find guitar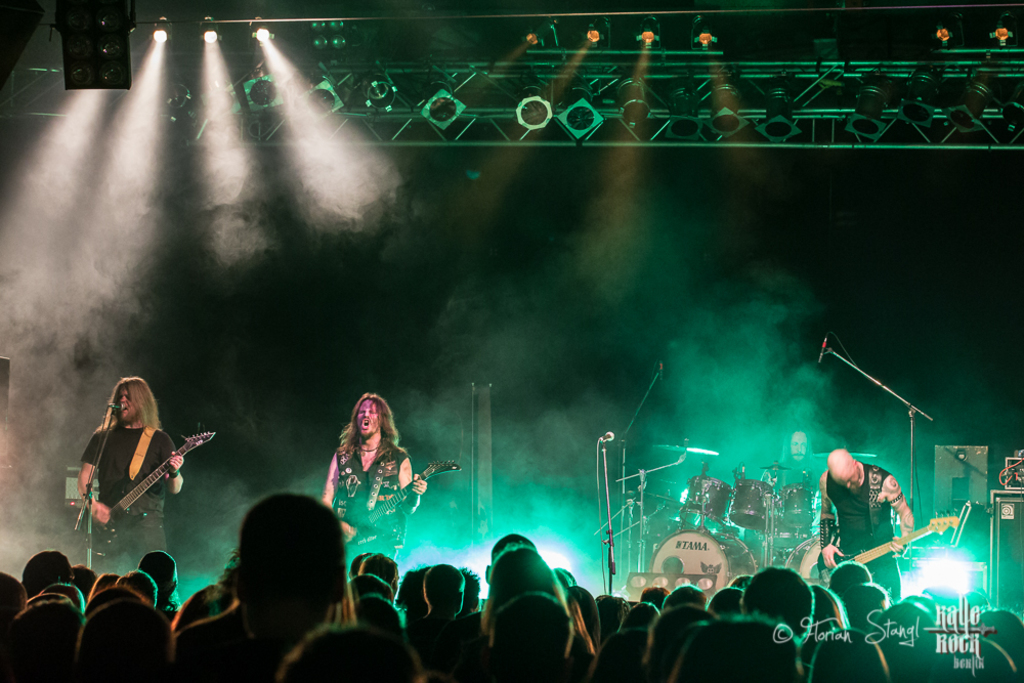
bbox=(816, 514, 966, 584)
